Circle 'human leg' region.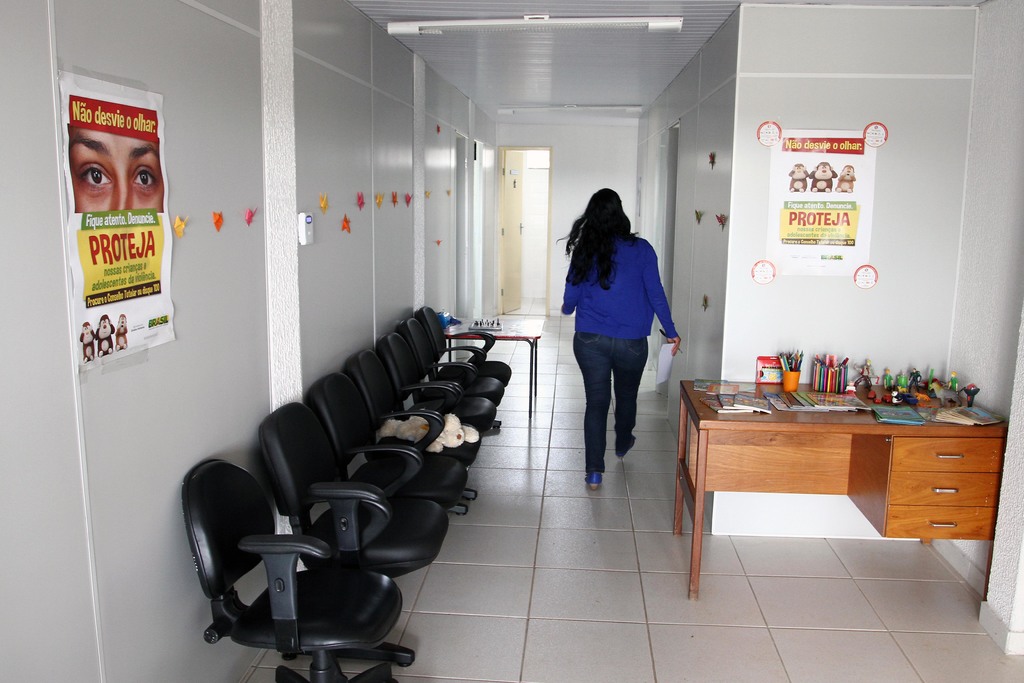
Region: box(604, 315, 639, 451).
